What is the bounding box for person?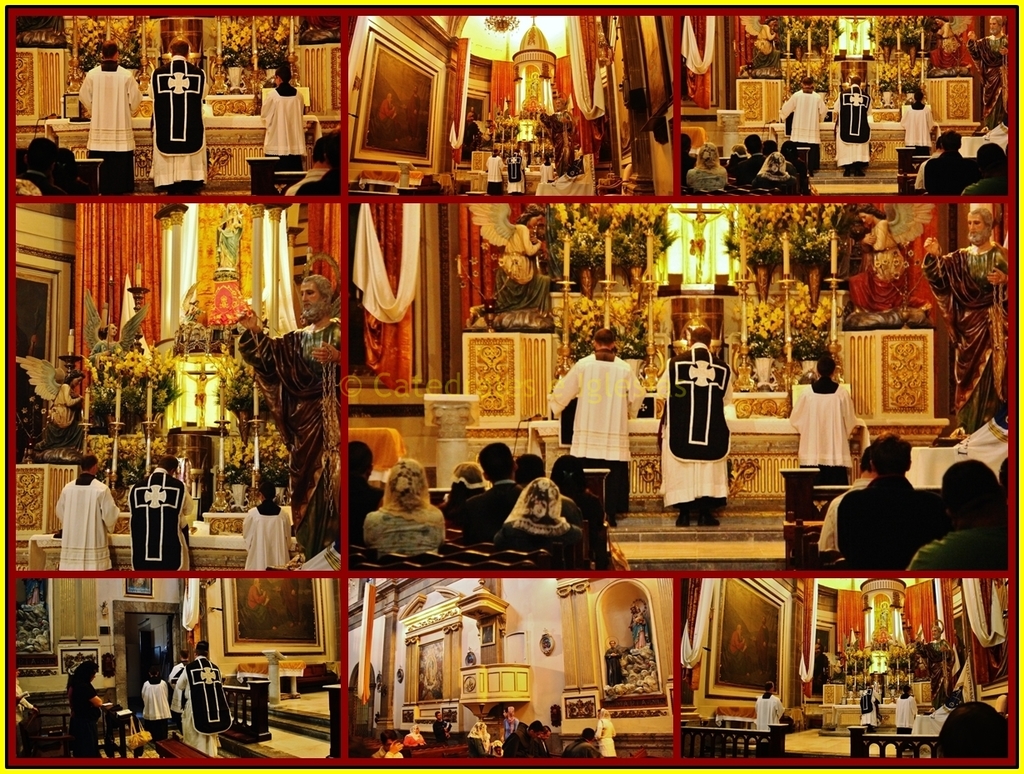
565:311:654:515.
